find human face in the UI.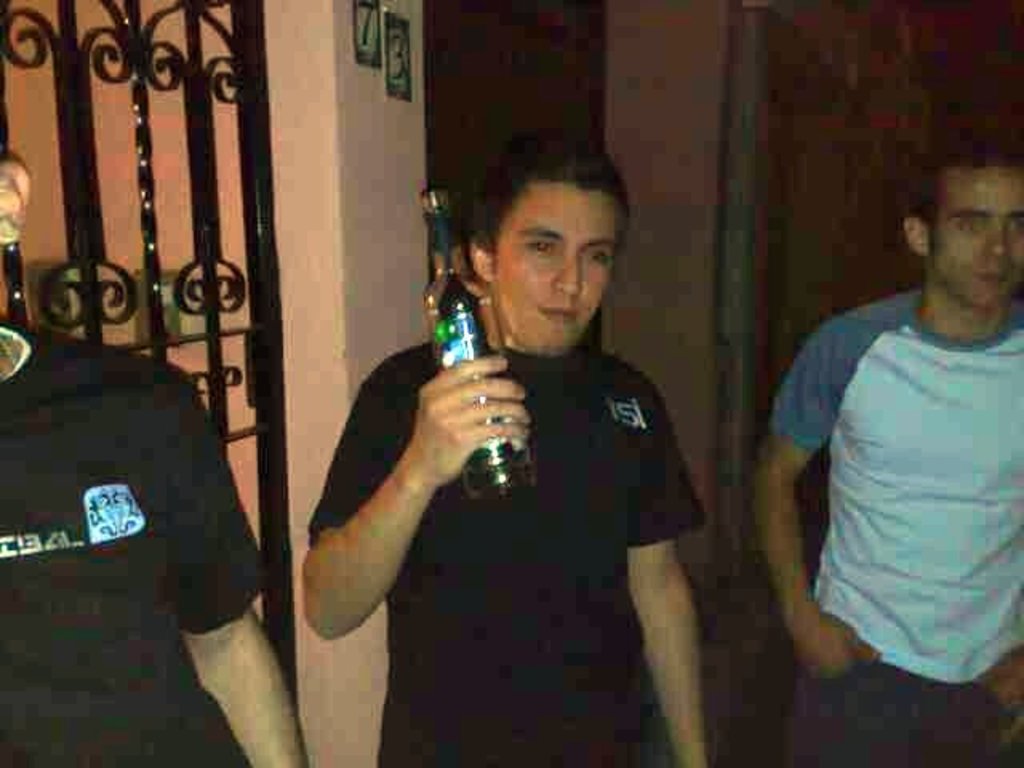
UI element at 488:184:624:354.
